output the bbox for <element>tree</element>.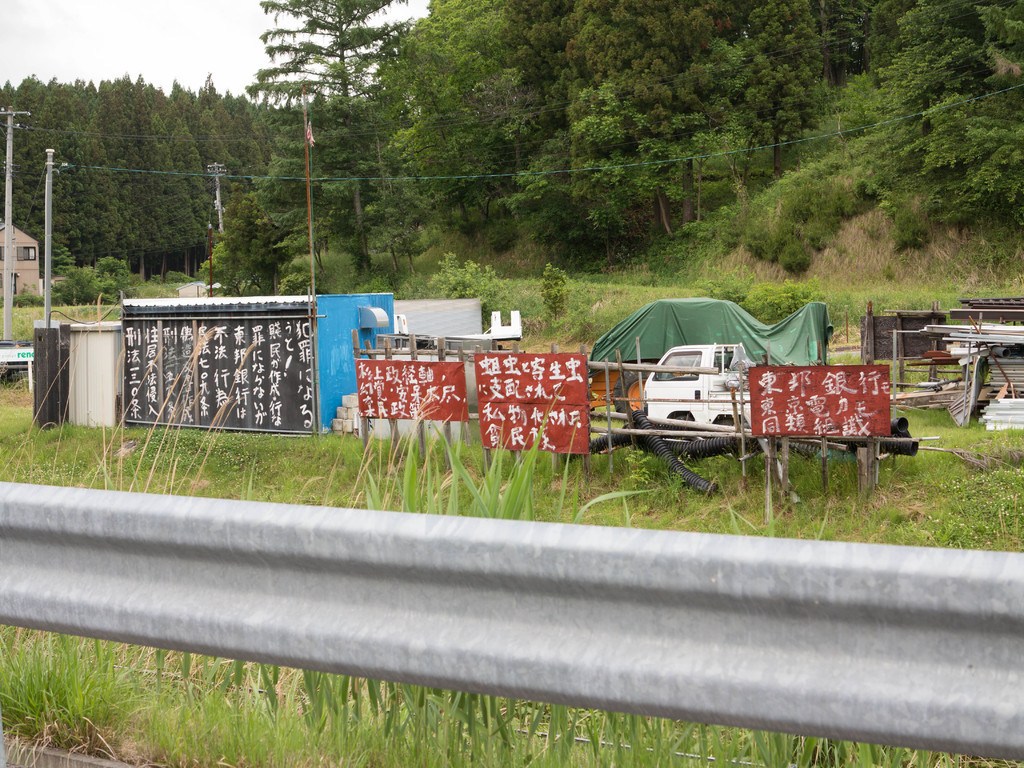
l=360, t=90, r=433, b=272.
